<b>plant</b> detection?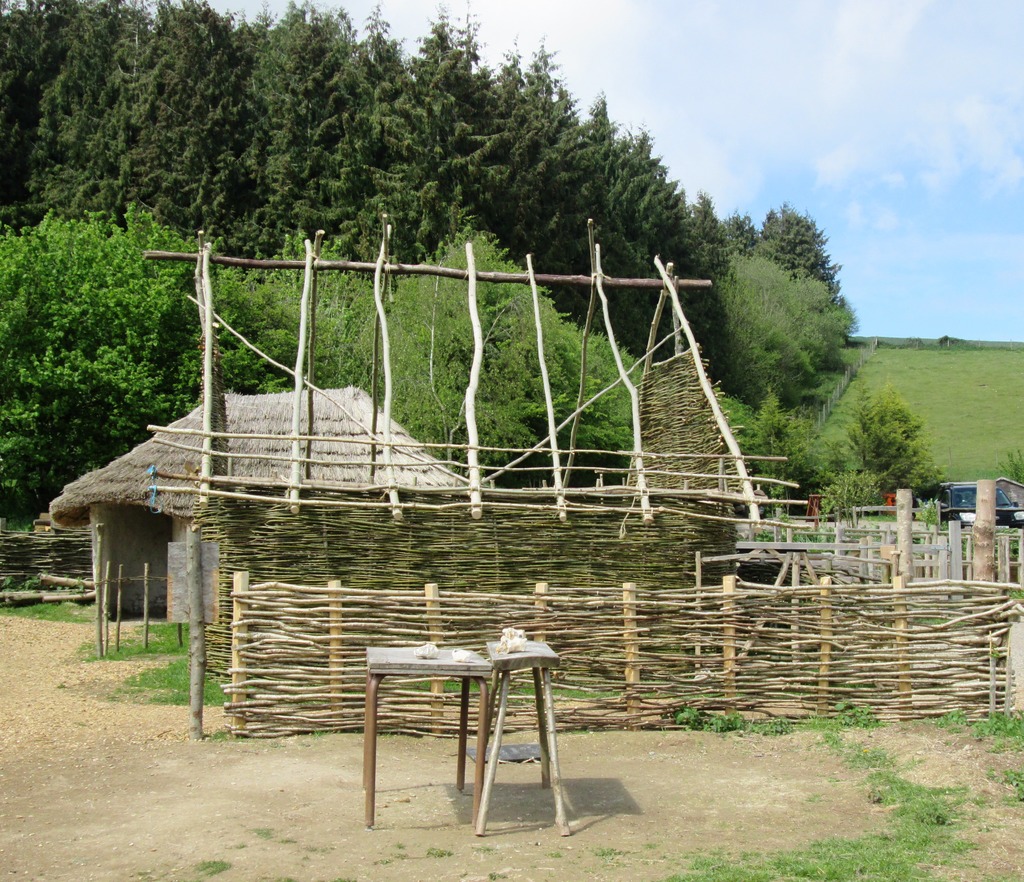
x1=192, y1=853, x2=231, y2=878
